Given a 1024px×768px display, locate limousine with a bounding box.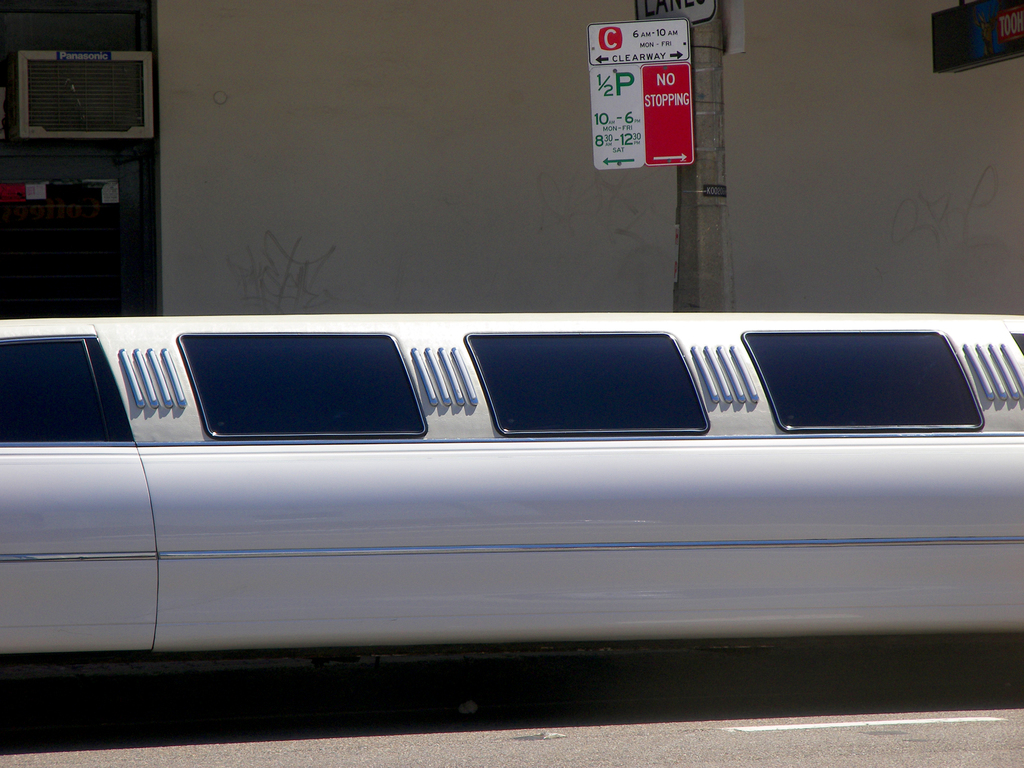
Located: box=[0, 315, 1023, 657].
